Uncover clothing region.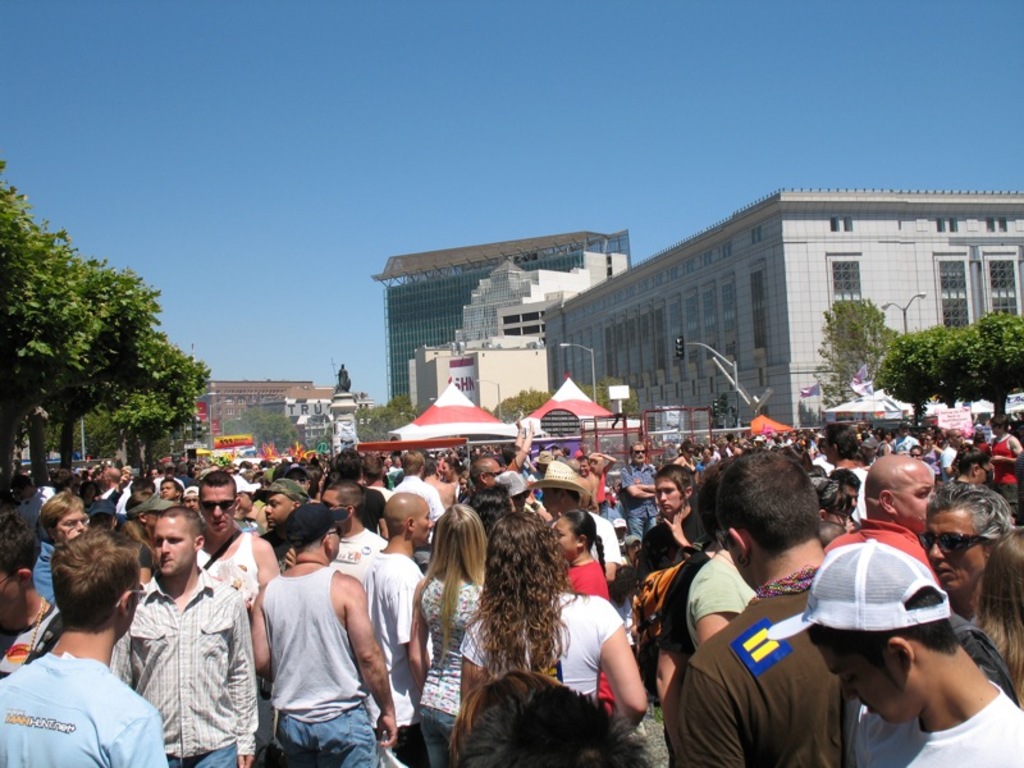
Uncovered: box(923, 481, 1007, 535).
